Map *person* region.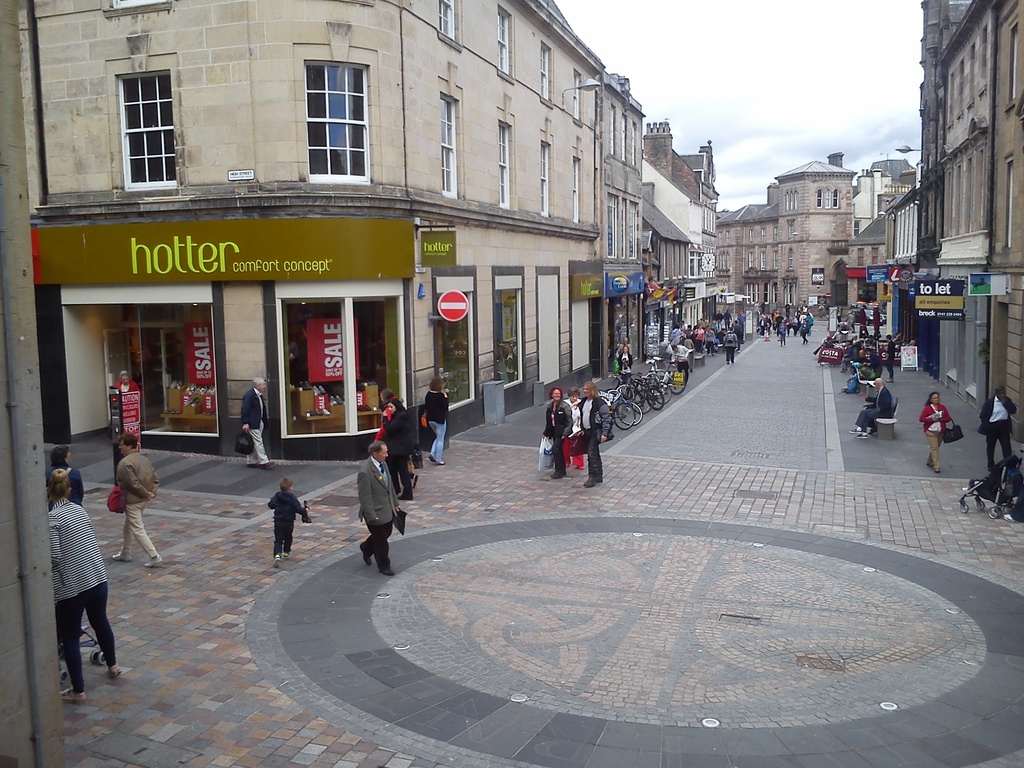
Mapped to crop(980, 385, 1016, 475).
